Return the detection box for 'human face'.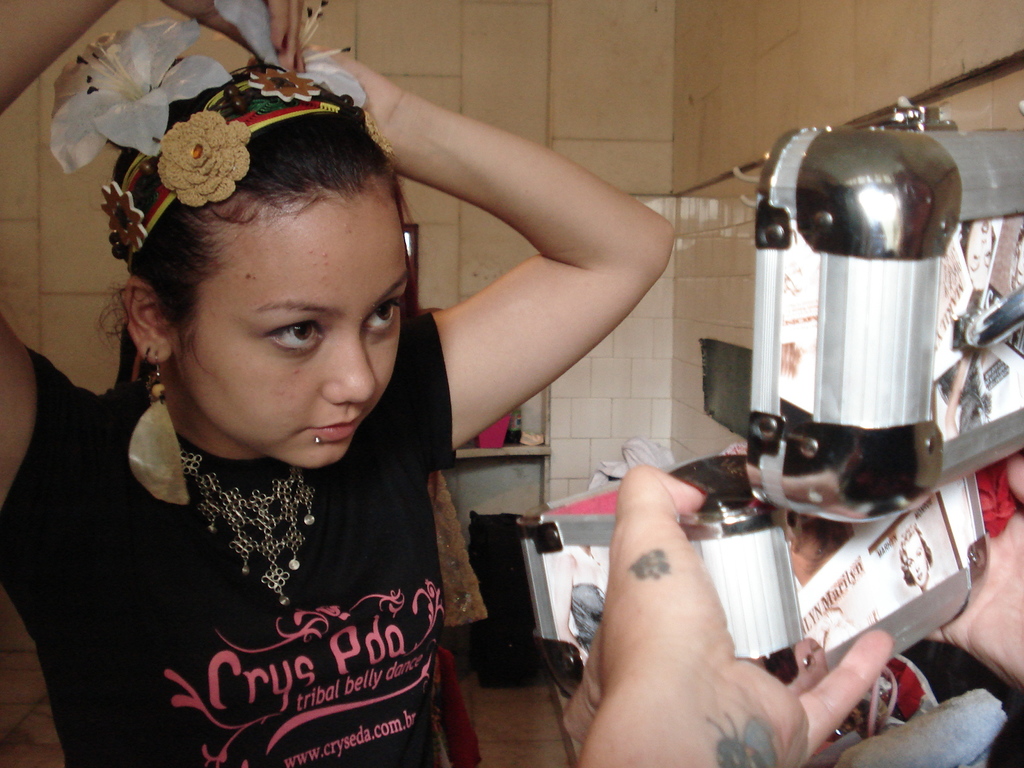
left=170, top=197, right=411, bottom=475.
